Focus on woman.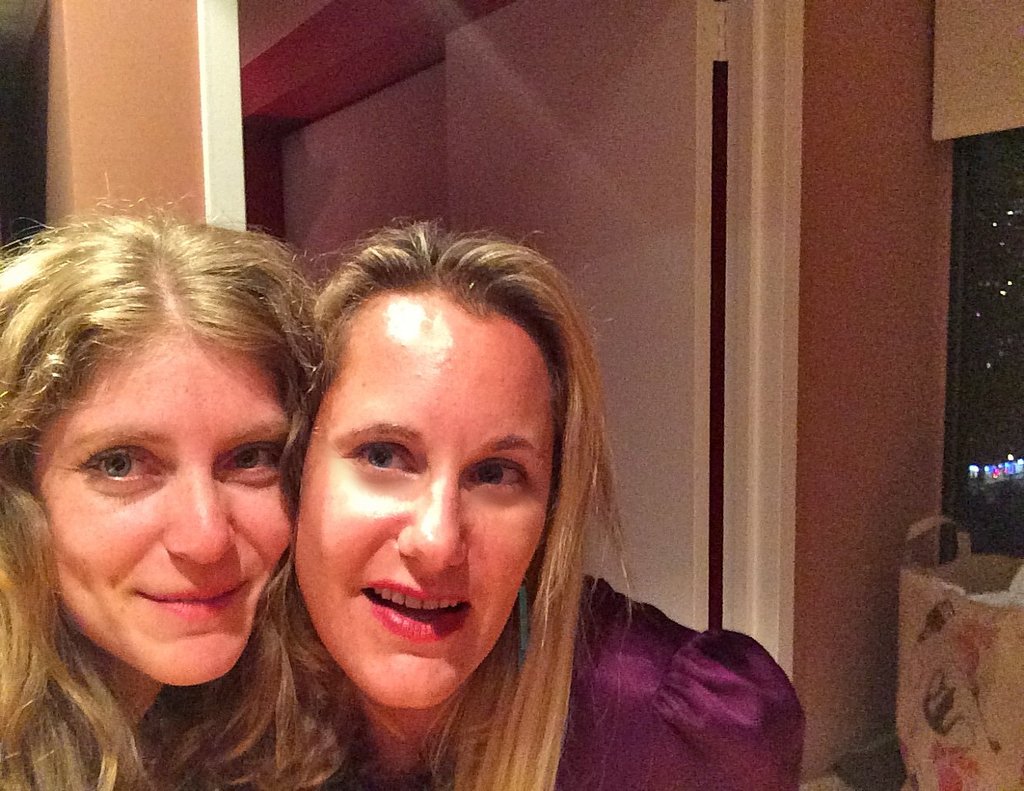
Focused at (left=0, top=192, right=387, bottom=790).
